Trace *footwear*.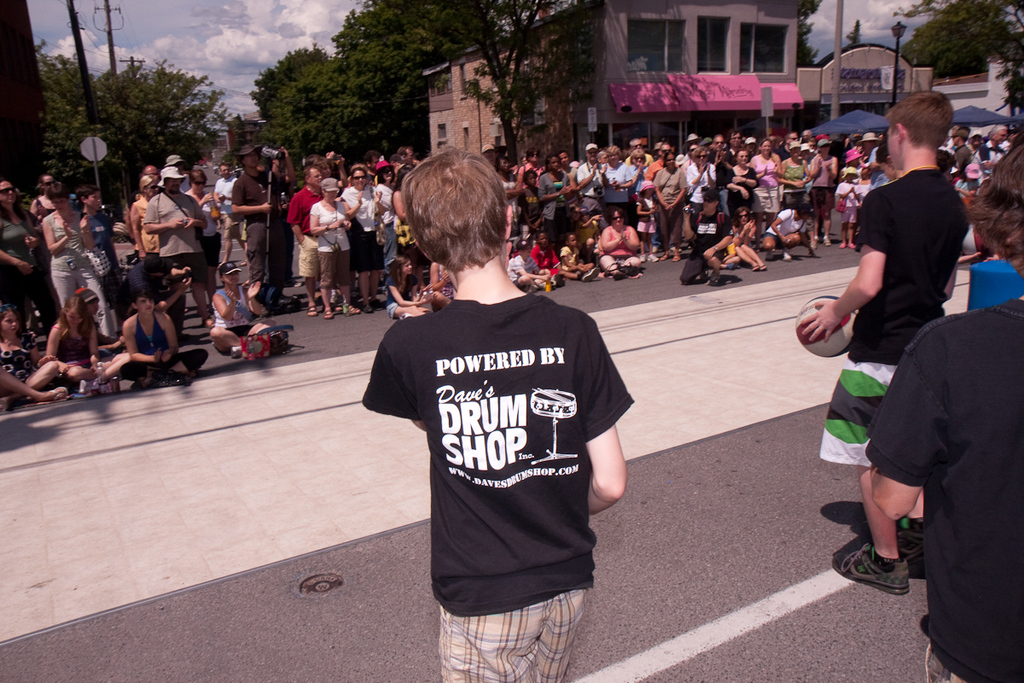
Traced to box(753, 262, 759, 270).
